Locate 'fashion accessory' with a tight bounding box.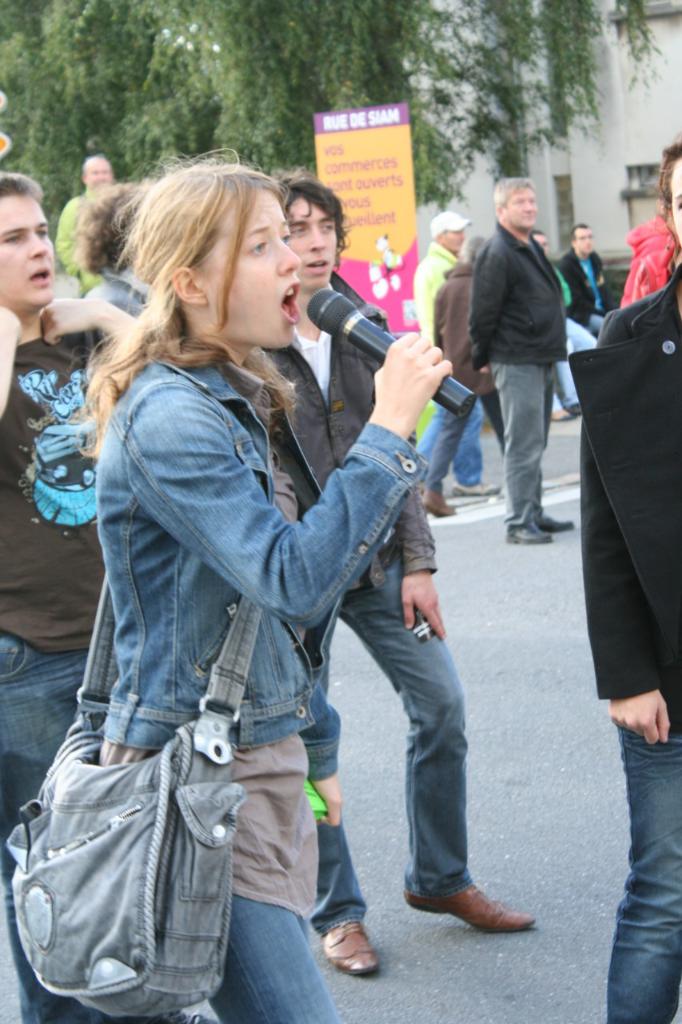
locate(402, 878, 539, 938).
